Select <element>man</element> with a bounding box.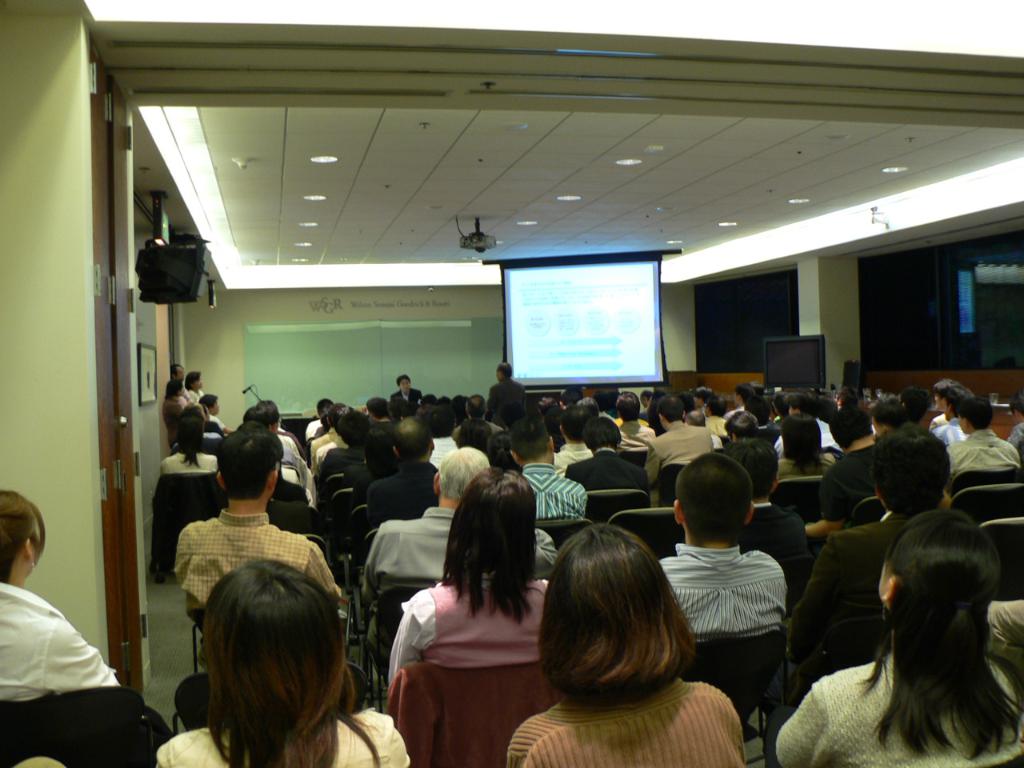
detection(158, 440, 322, 623).
